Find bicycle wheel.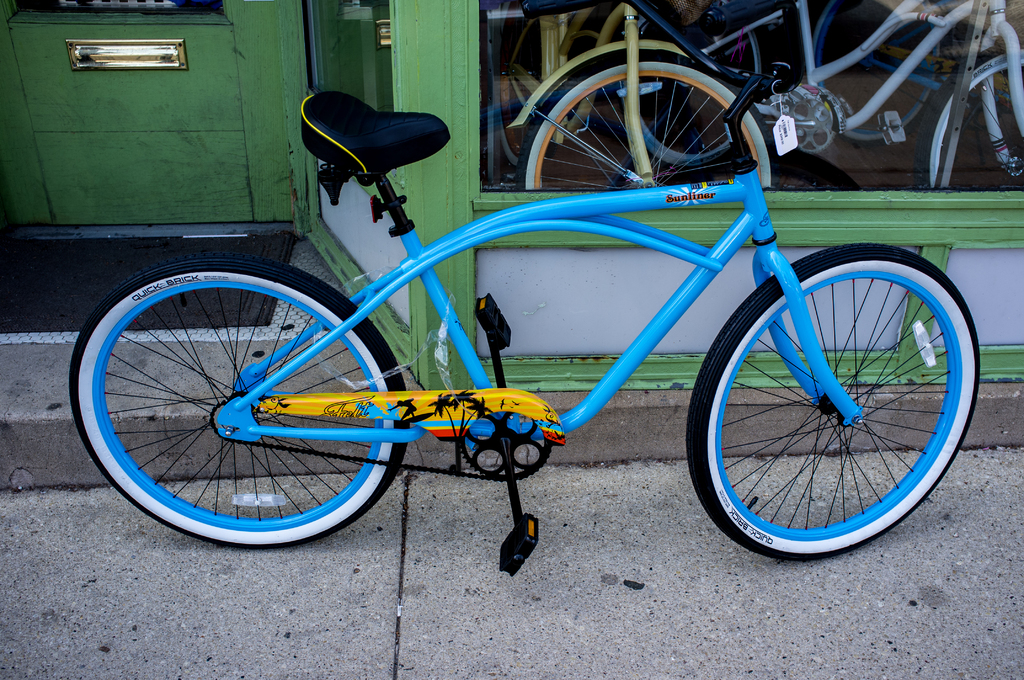
69,250,413,553.
